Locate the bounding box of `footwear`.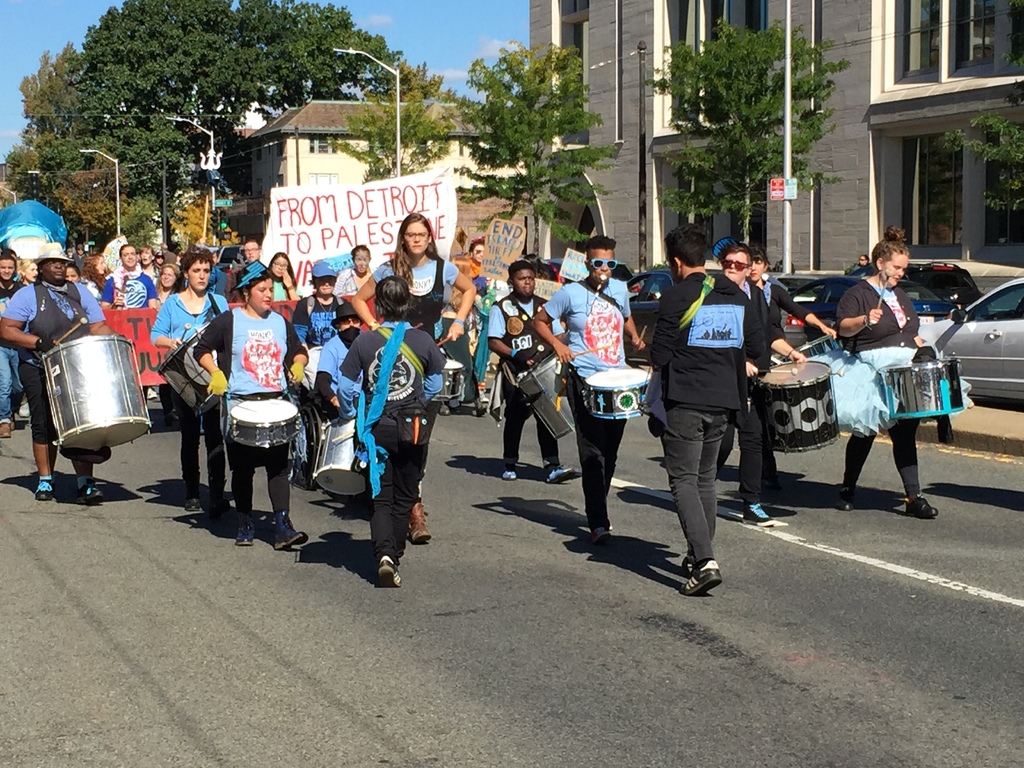
Bounding box: <bbox>500, 467, 517, 481</bbox>.
